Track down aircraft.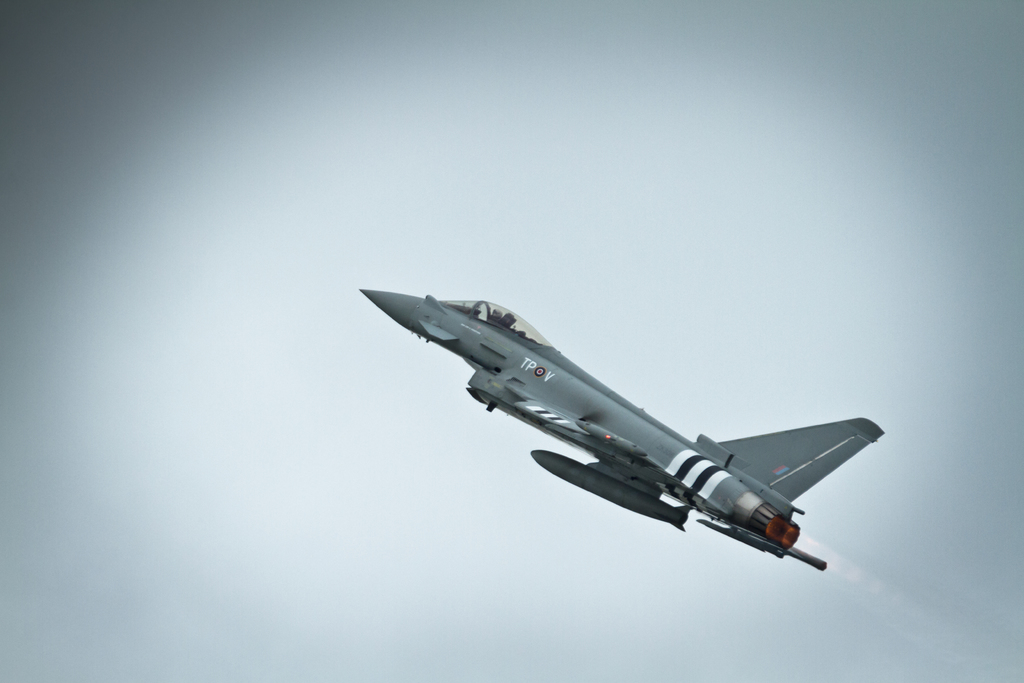
Tracked to BBox(334, 276, 864, 584).
